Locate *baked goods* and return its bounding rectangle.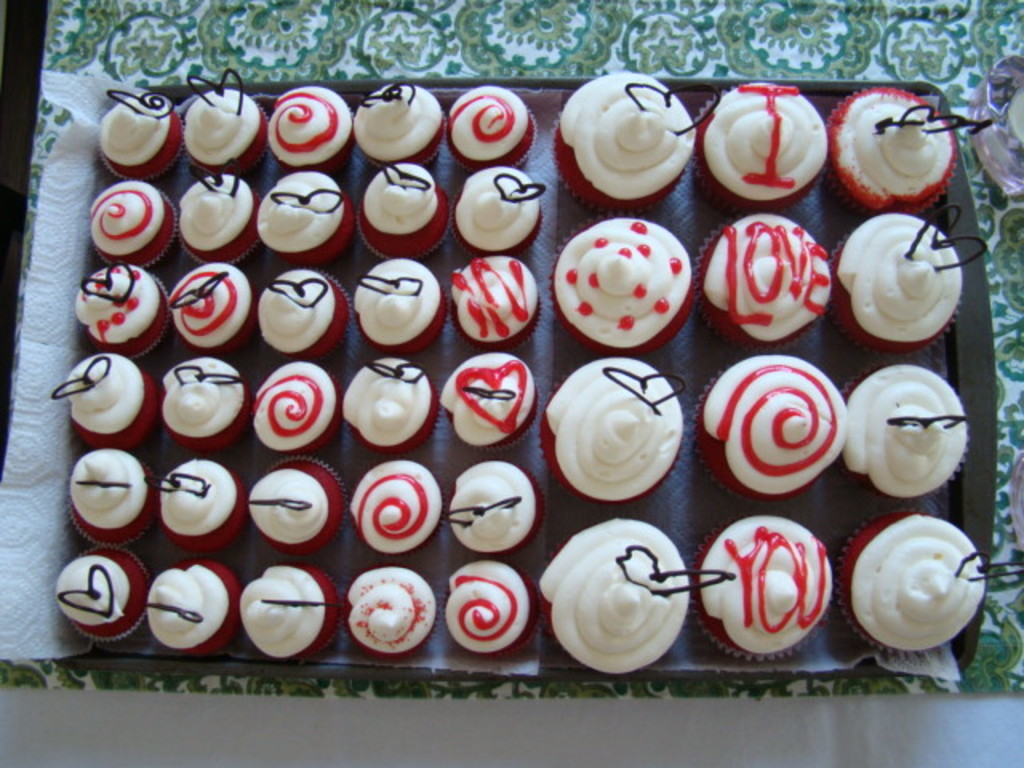
184,67,267,174.
